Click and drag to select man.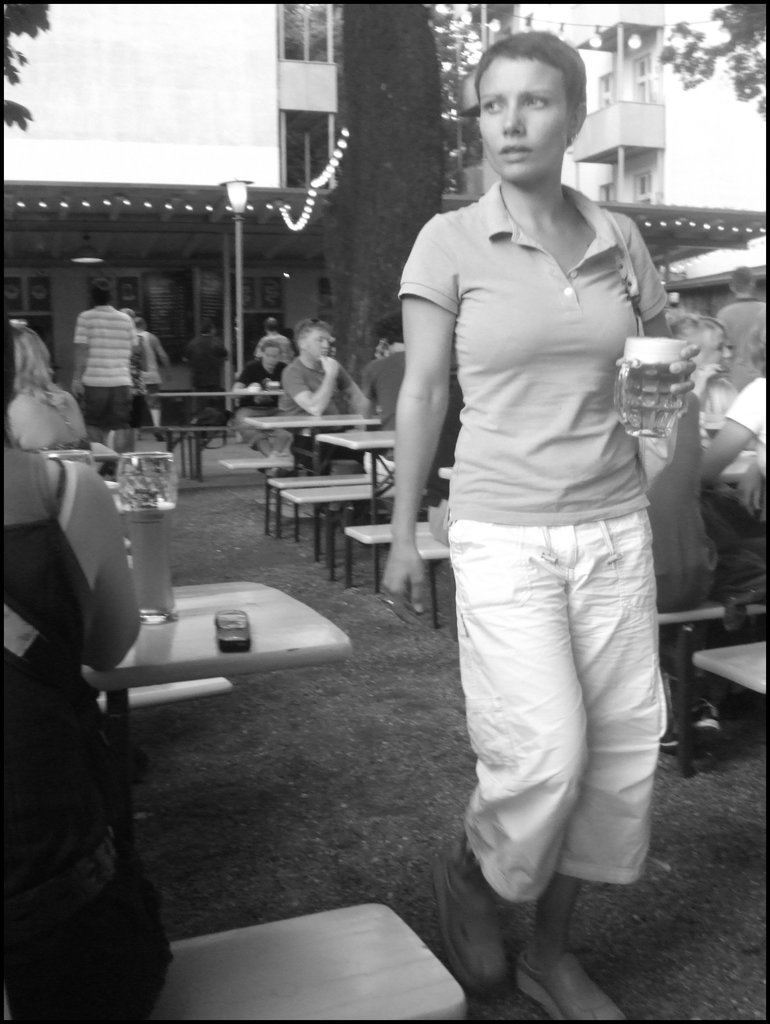
Selection: bbox(360, 315, 409, 475).
